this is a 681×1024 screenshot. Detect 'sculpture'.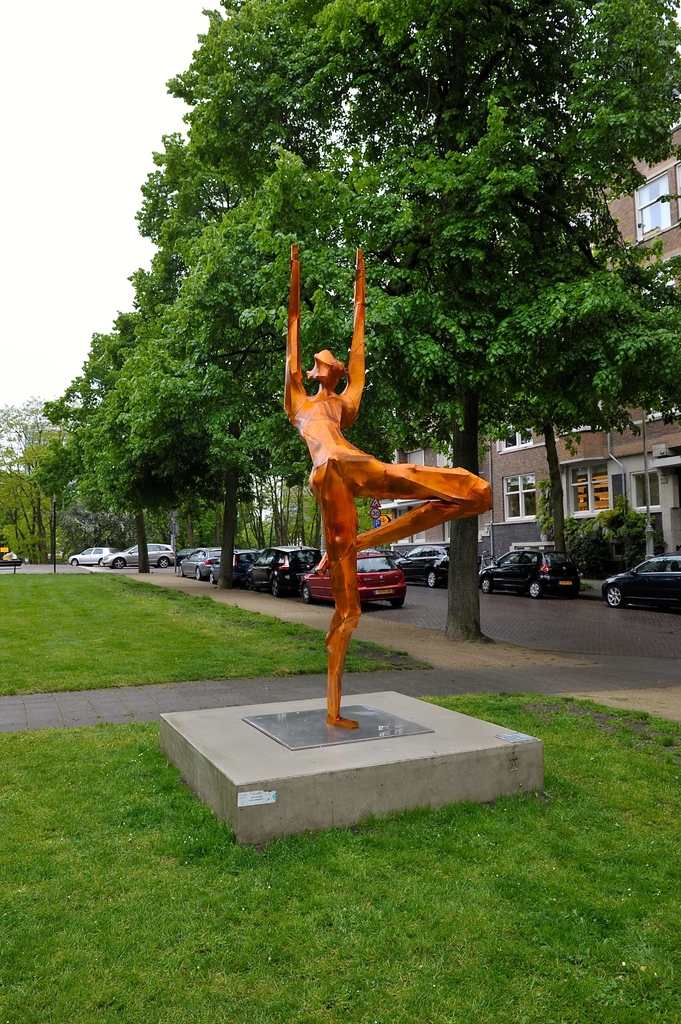
276 204 480 744.
